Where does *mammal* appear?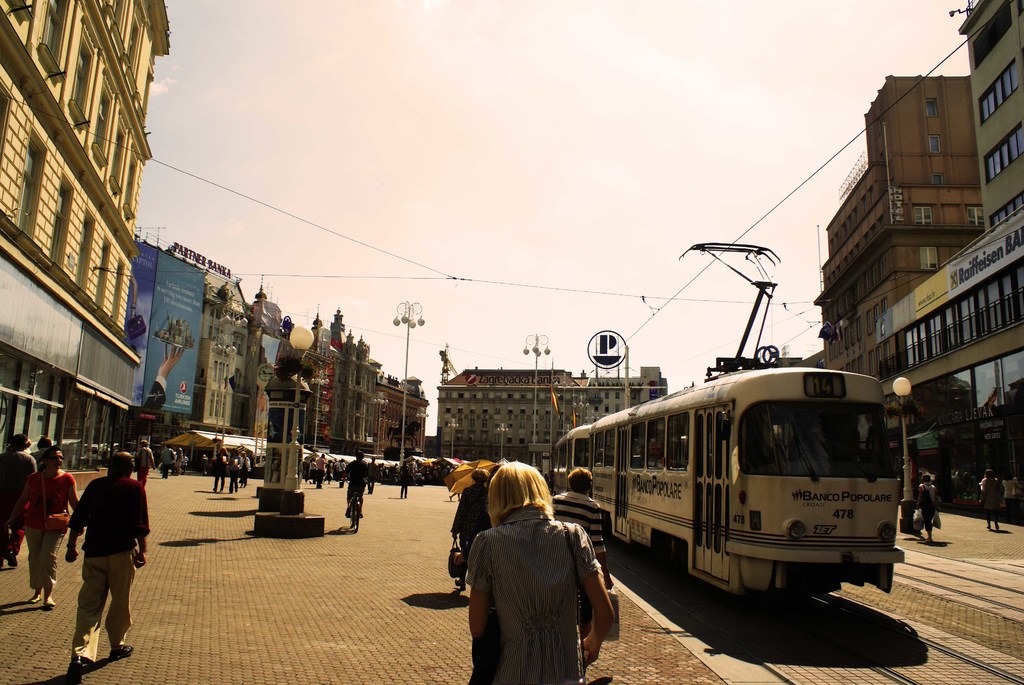
Appears at 395:459:413:499.
